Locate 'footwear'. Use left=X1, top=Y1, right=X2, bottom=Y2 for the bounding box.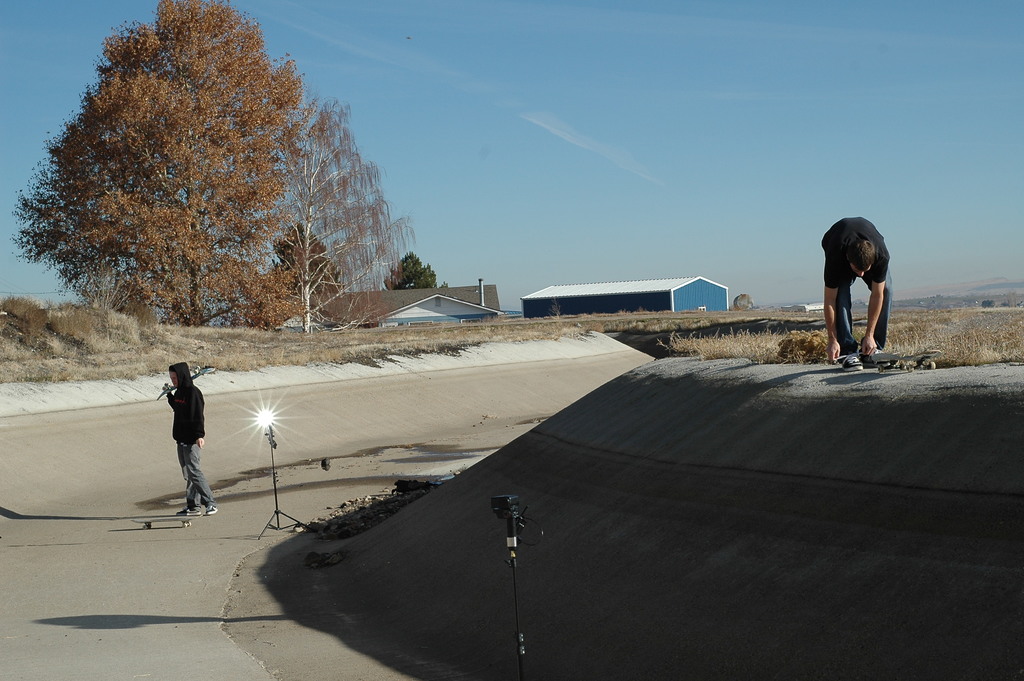
left=177, top=500, right=200, bottom=515.
